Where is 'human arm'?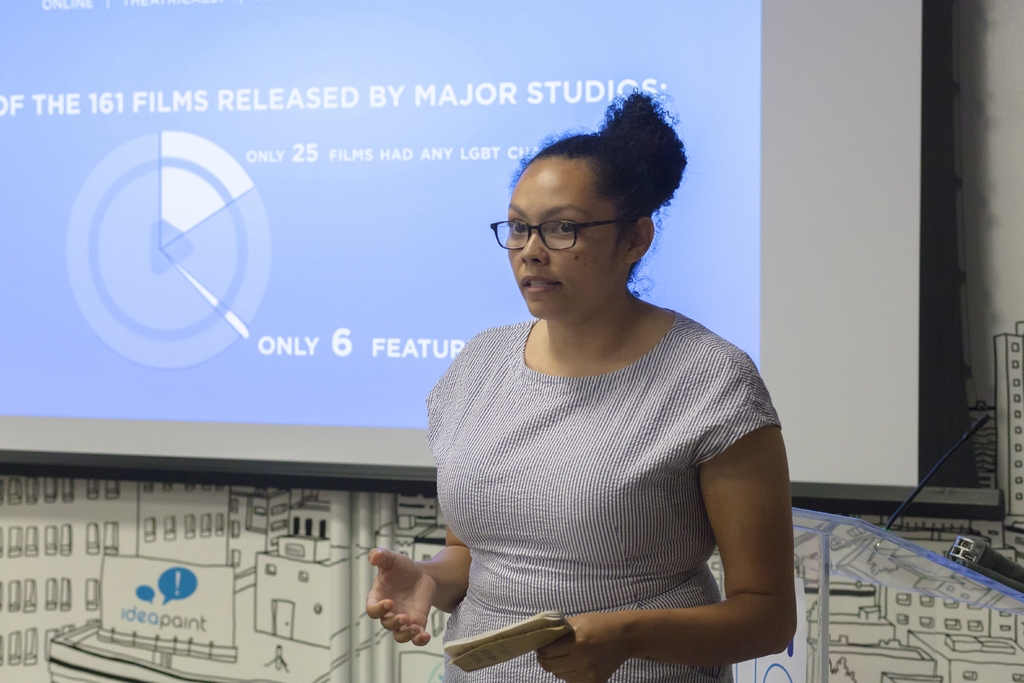
[536, 374, 793, 682].
